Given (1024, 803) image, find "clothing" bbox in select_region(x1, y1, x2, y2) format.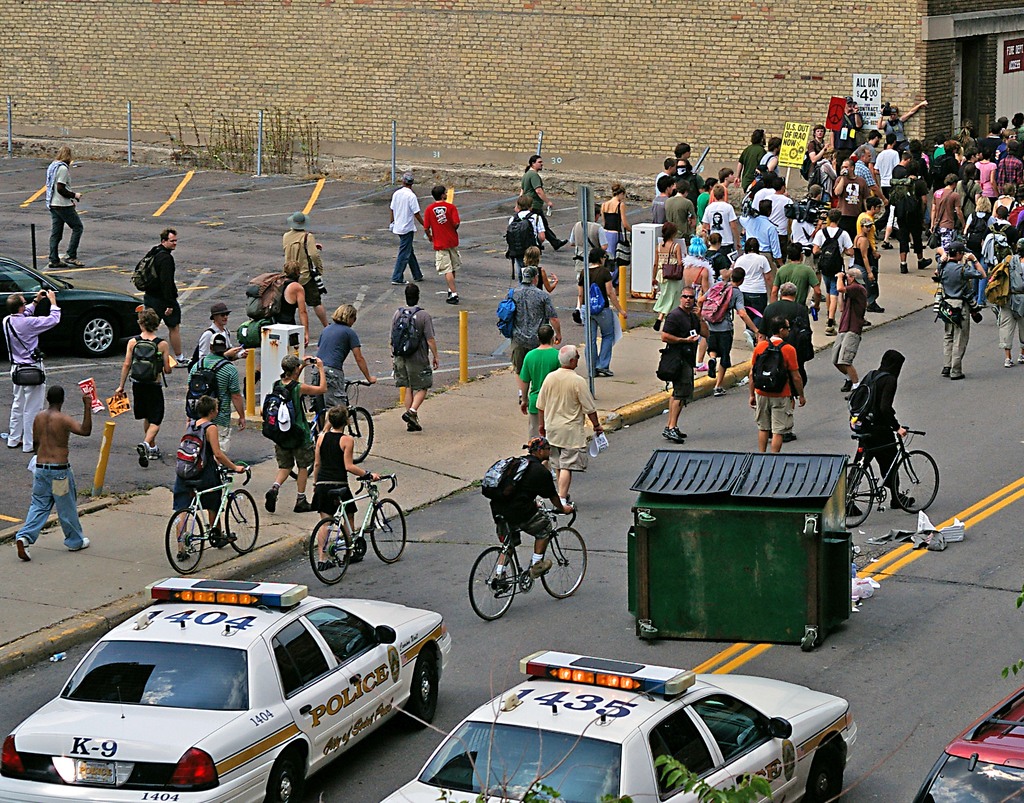
select_region(172, 421, 220, 509).
